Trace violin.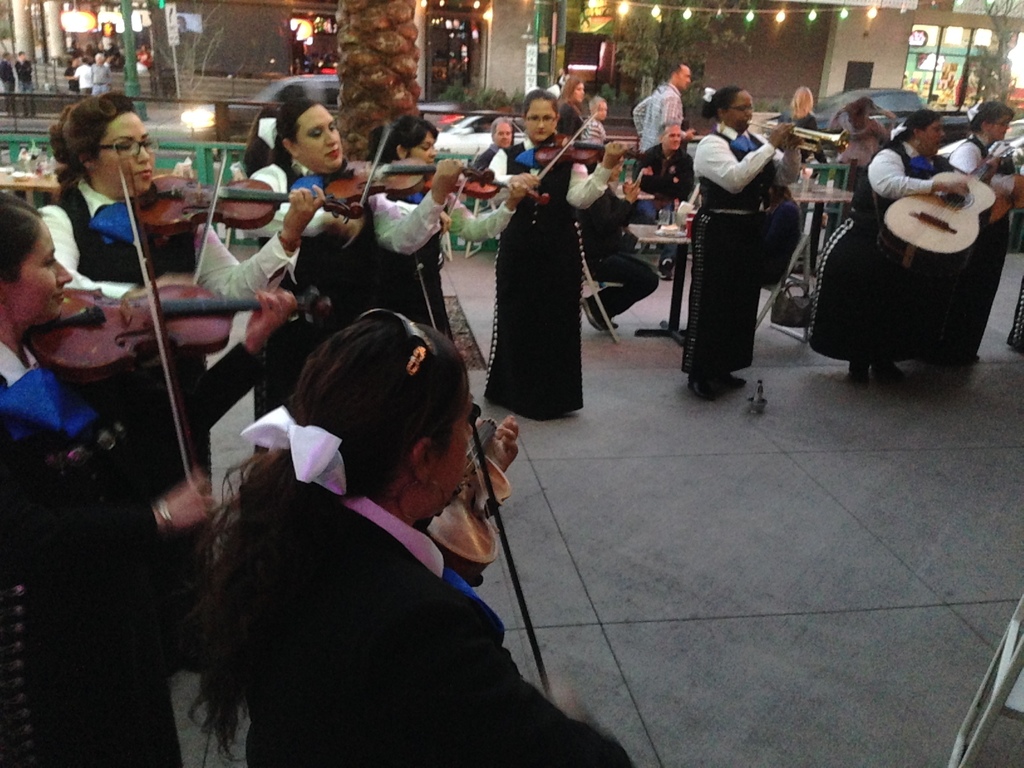
Traced to [left=424, top=148, right=556, bottom=212].
